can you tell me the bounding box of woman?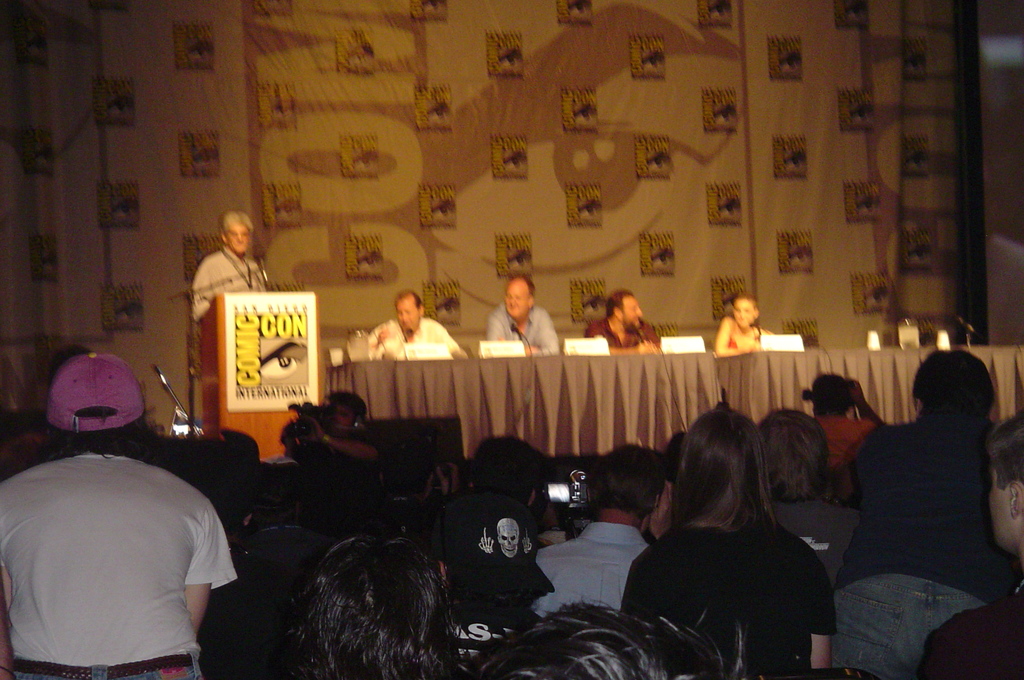
[717,290,765,353].
